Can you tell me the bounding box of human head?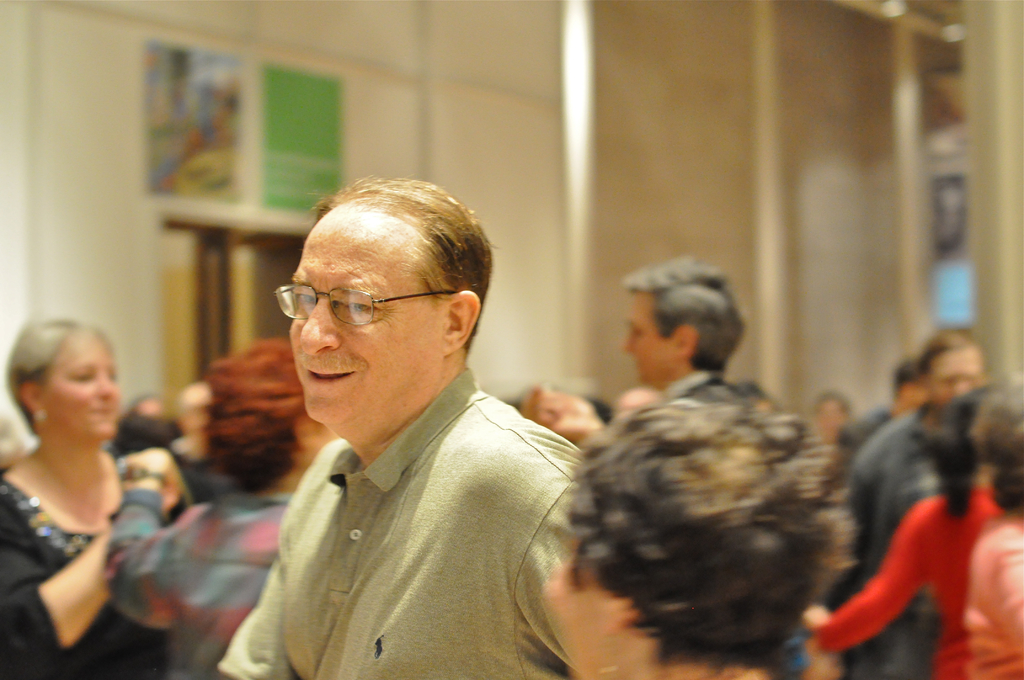
Rect(538, 385, 846, 679).
